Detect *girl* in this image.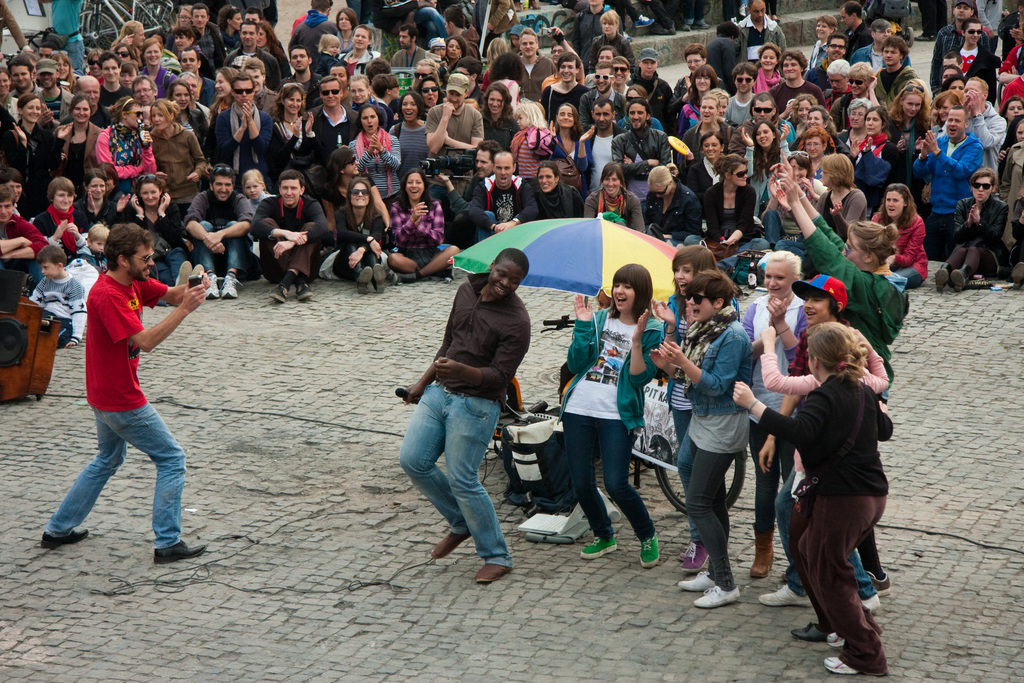
Detection: pyautogui.locateOnScreen(468, 80, 520, 150).
